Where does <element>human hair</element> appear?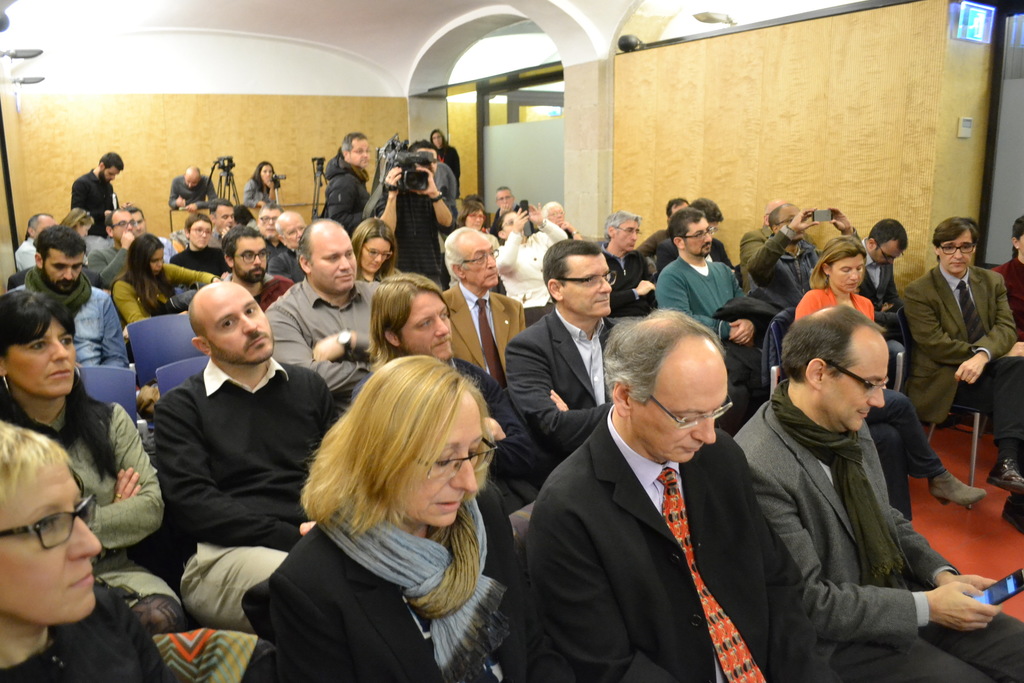
Appears at {"x1": 127, "y1": 204, "x2": 143, "y2": 220}.
